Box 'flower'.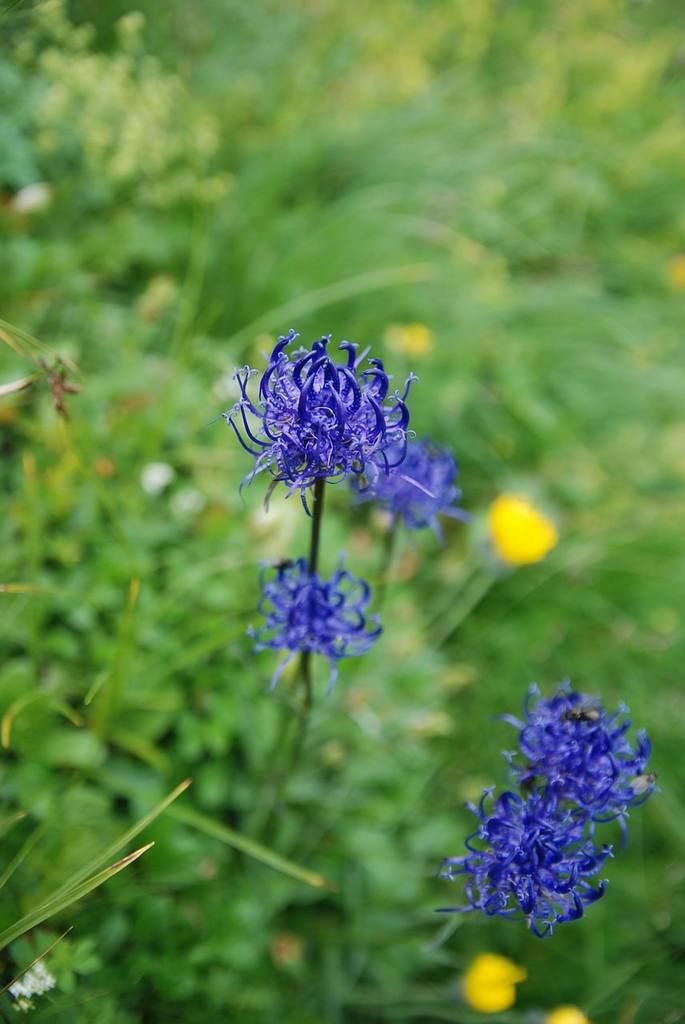
[left=504, top=682, right=663, bottom=822].
